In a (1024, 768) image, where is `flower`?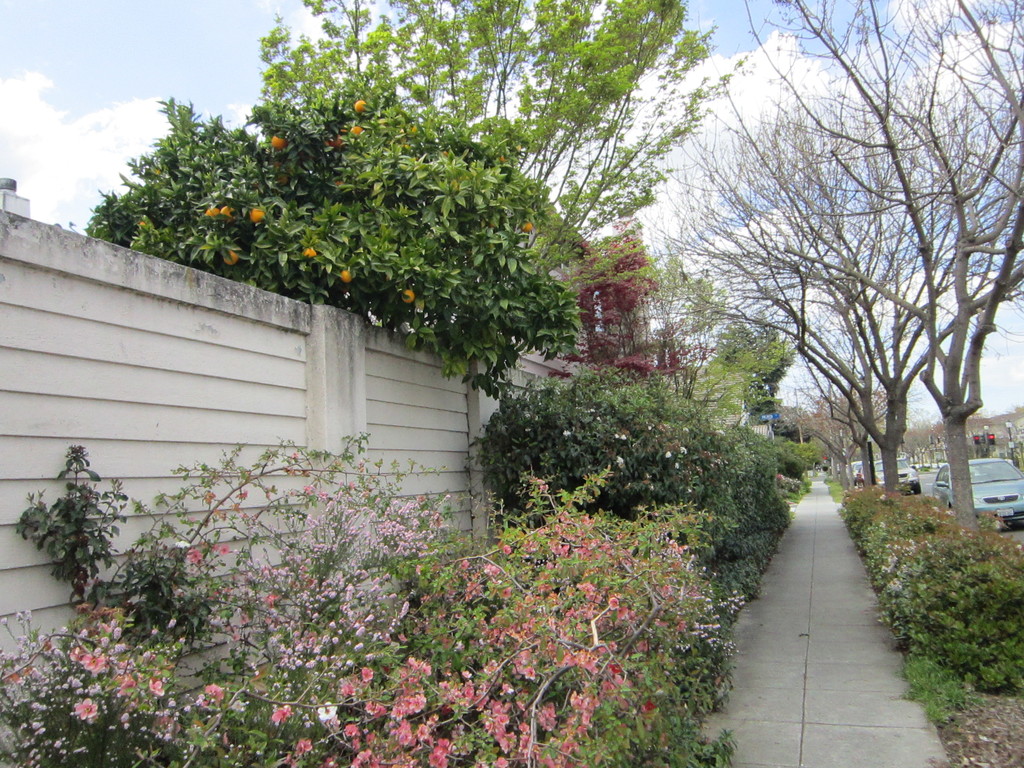
box(518, 405, 541, 422).
